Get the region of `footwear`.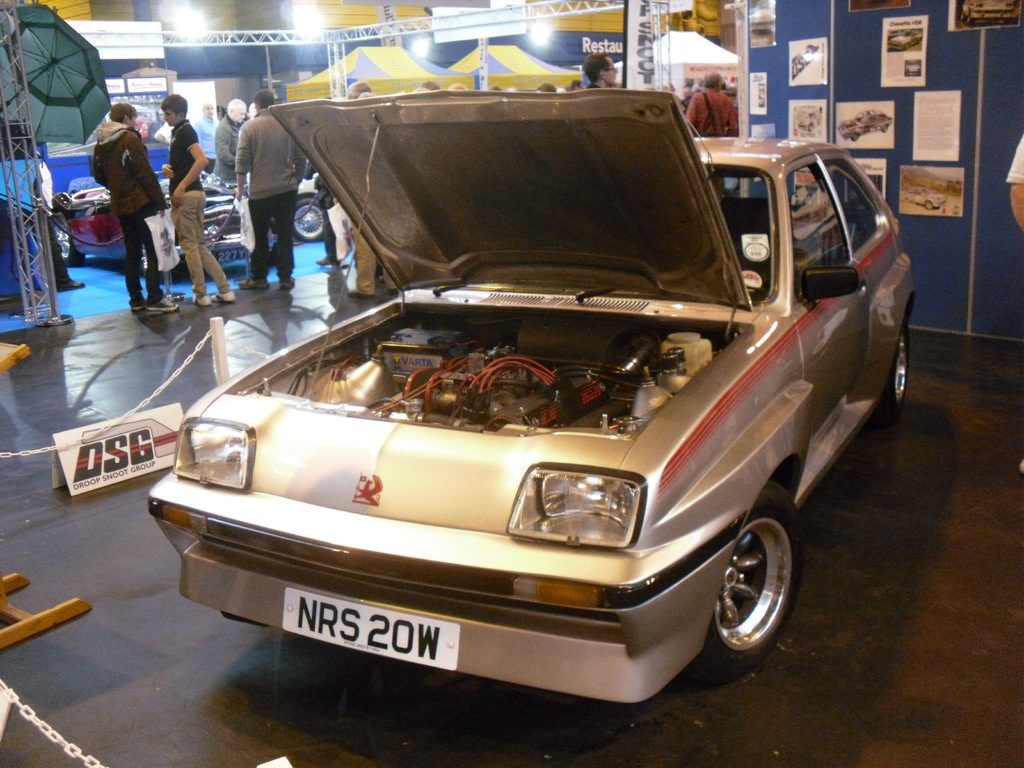
(345, 287, 372, 299).
